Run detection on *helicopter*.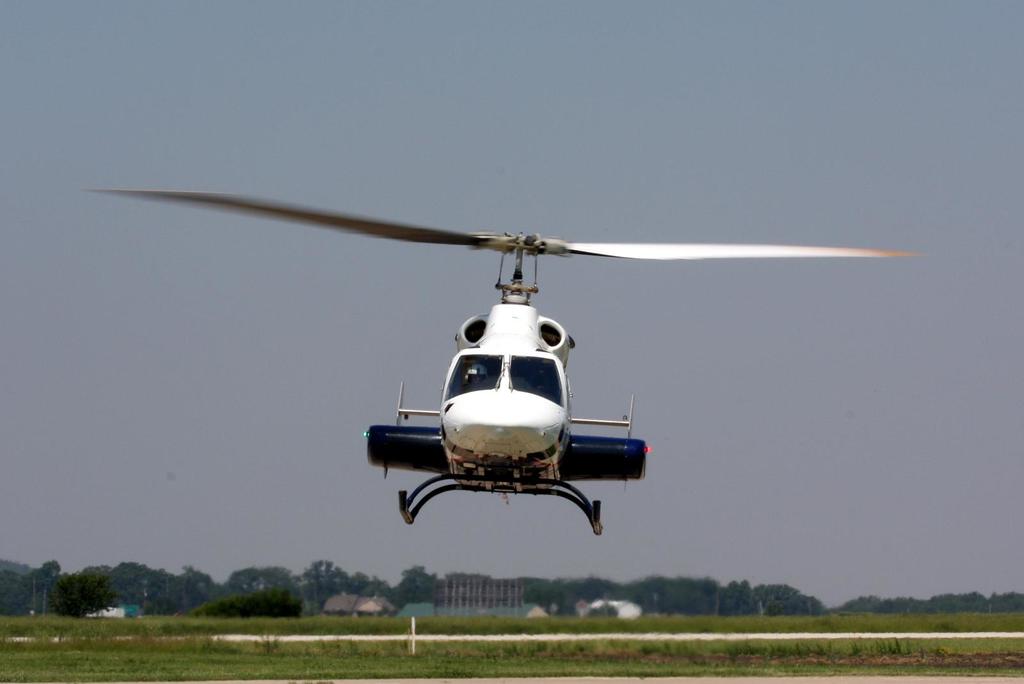
Result: {"x1": 83, "y1": 181, "x2": 977, "y2": 555}.
